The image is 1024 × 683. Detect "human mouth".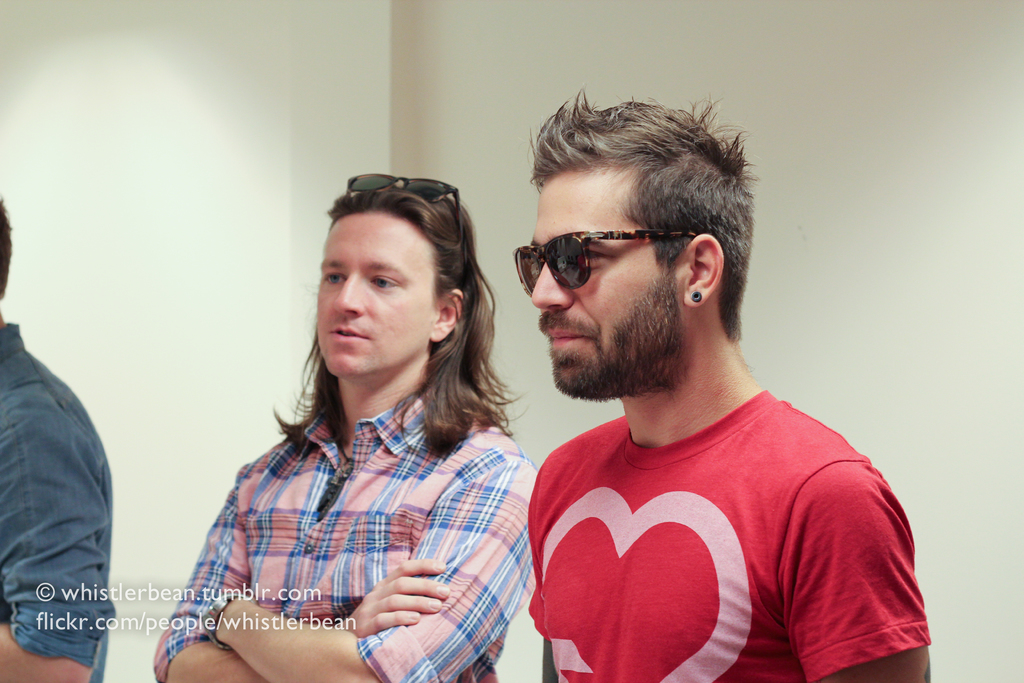
Detection: (324, 319, 372, 342).
